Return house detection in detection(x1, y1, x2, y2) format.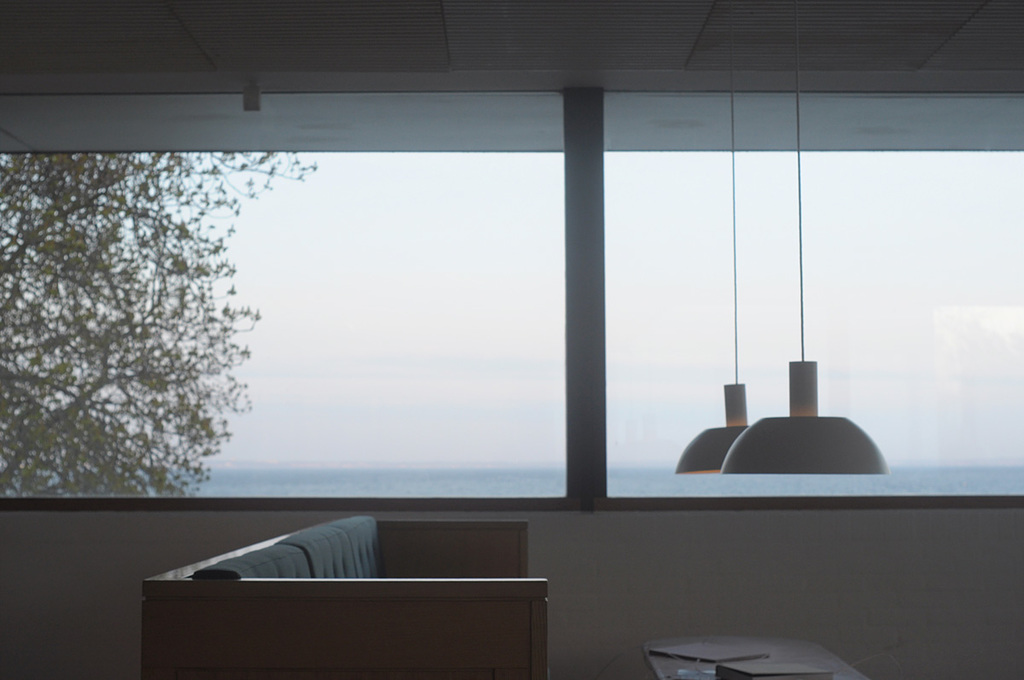
detection(0, 0, 1023, 679).
